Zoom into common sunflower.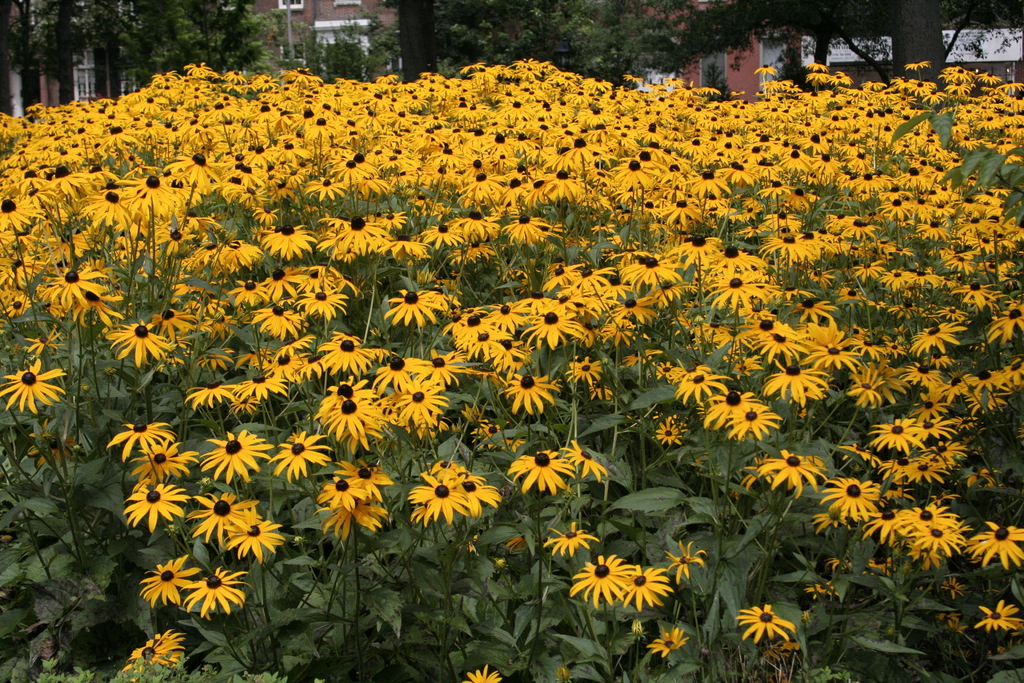
Zoom target: <box>98,311,191,365</box>.
